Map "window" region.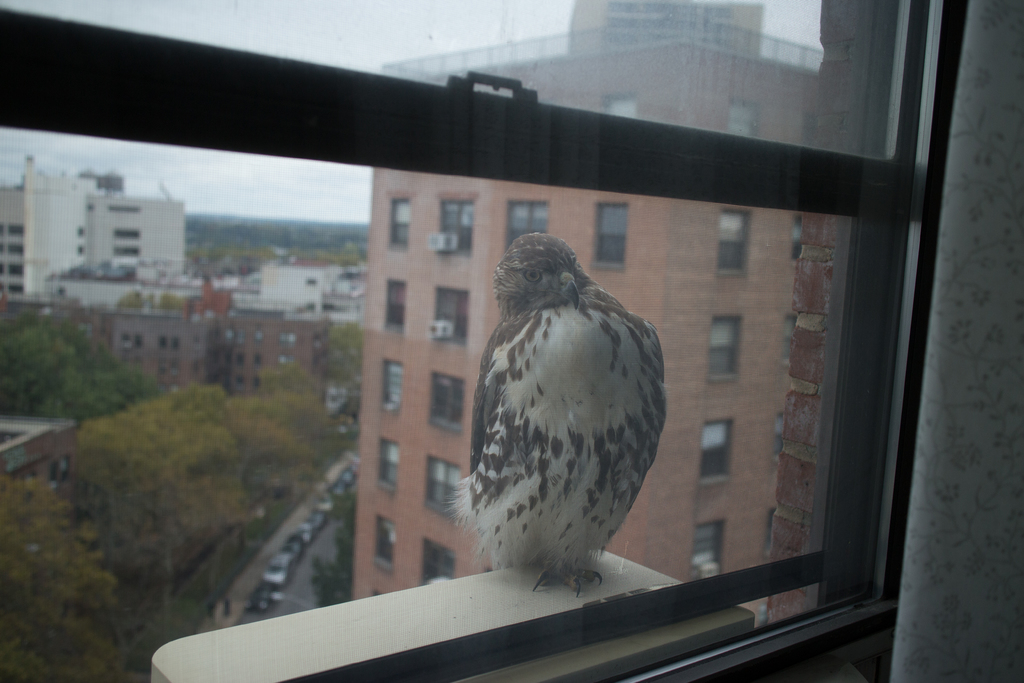
Mapped to bbox=(110, 226, 141, 241).
